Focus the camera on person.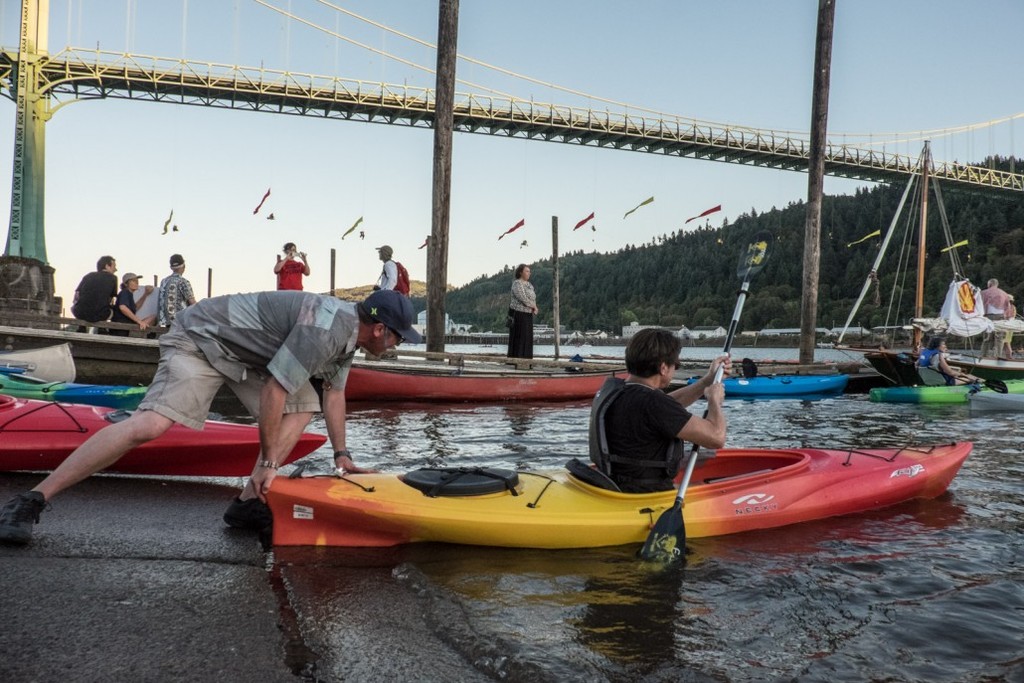
Focus region: bbox=[70, 249, 127, 341].
